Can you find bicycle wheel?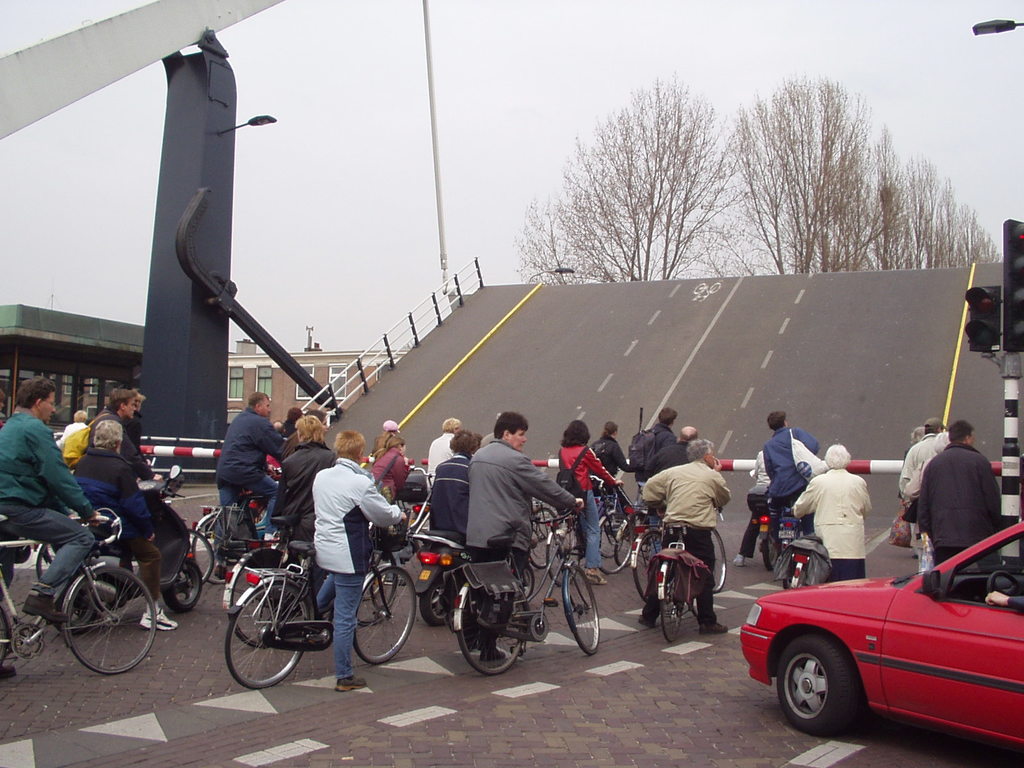
Yes, bounding box: x1=657, y1=563, x2=689, y2=643.
